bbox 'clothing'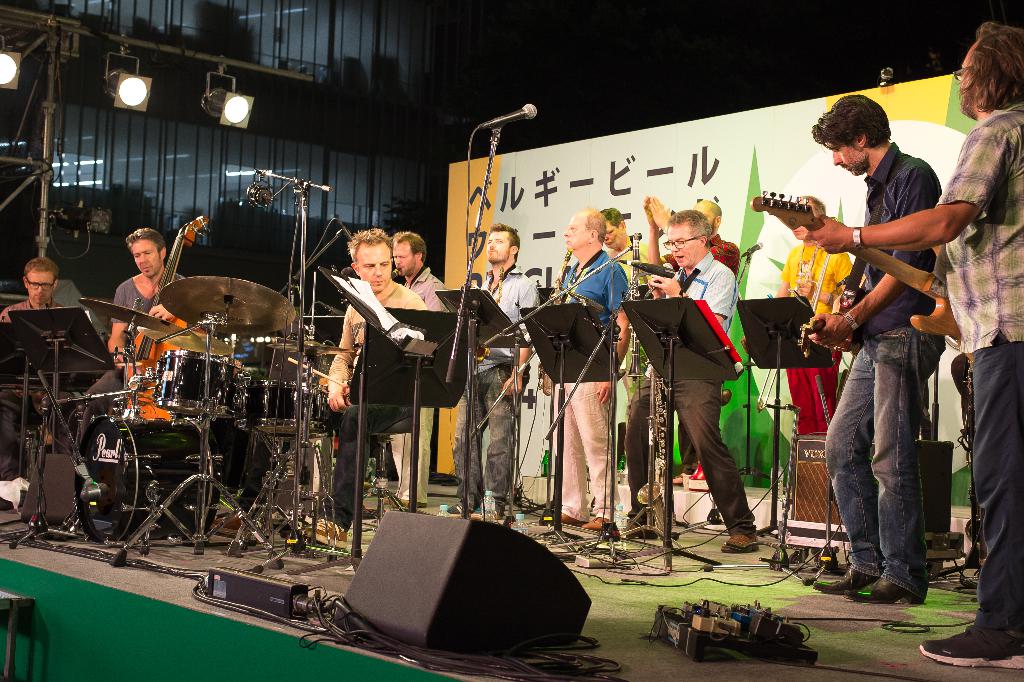
[612,238,662,404]
